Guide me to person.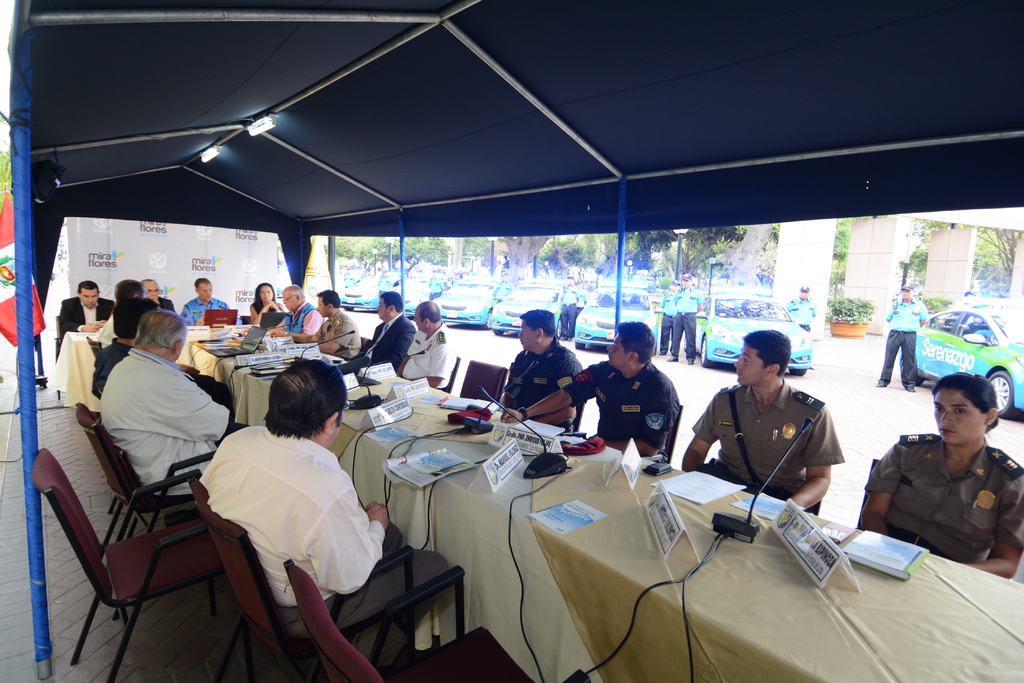
Guidance: (x1=242, y1=276, x2=280, y2=326).
